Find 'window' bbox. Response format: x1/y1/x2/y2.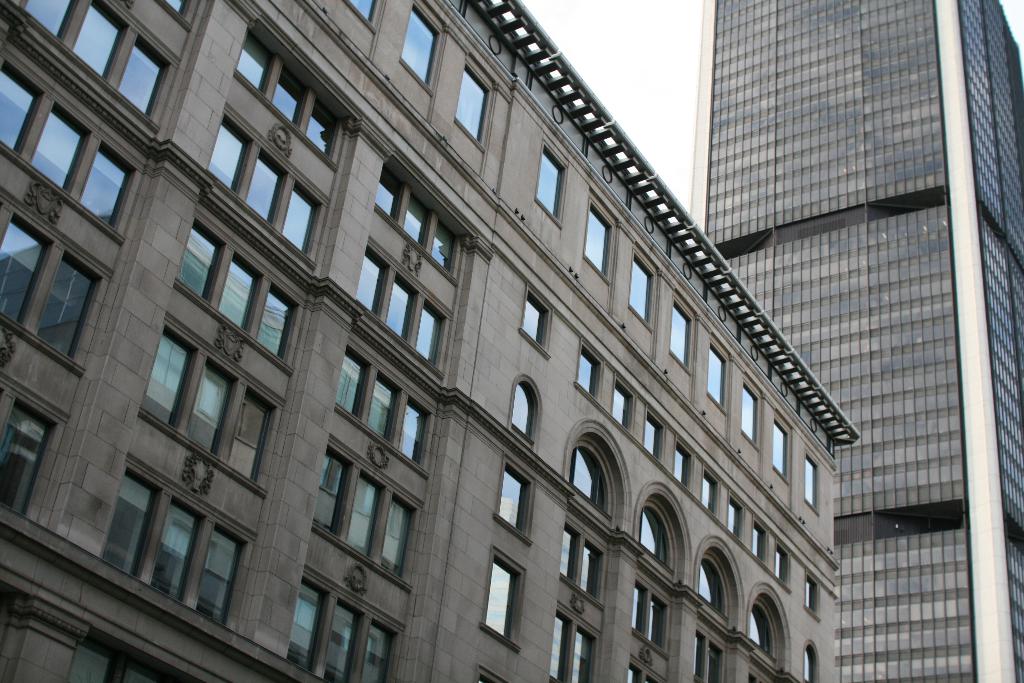
506/377/539/451.
